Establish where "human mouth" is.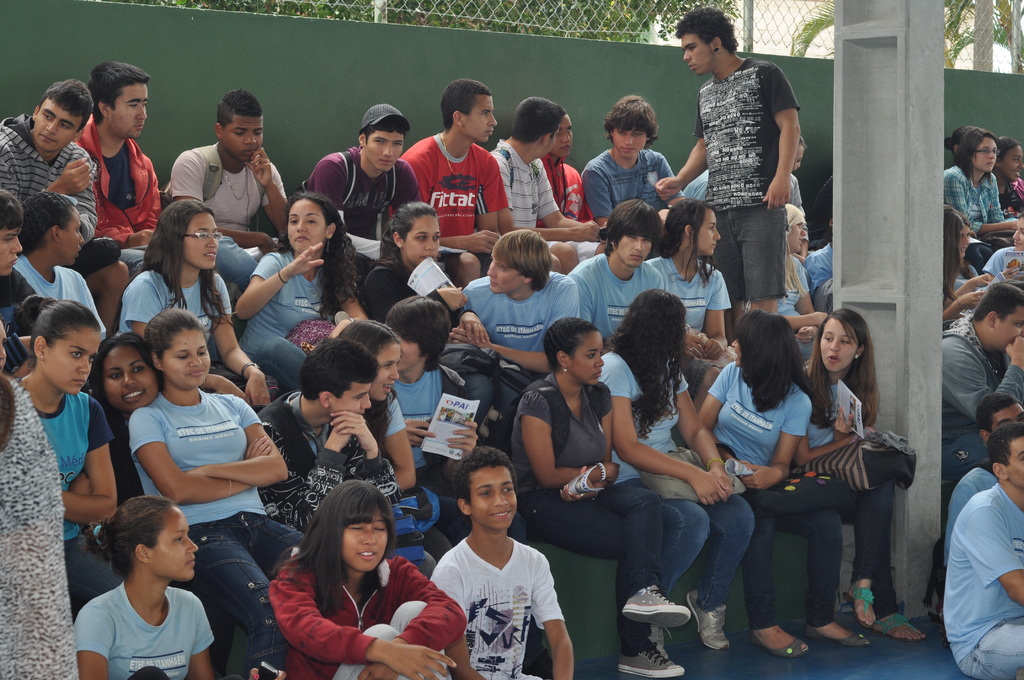
Established at <region>190, 367, 204, 377</region>.
